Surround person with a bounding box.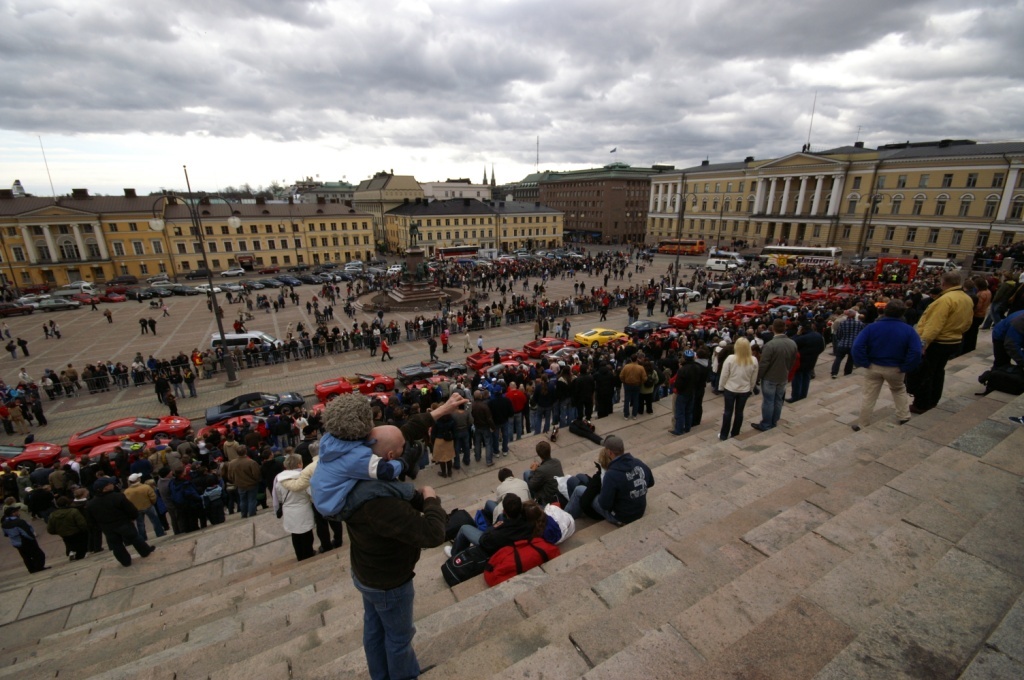
select_region(89, 296, 101, 313).
